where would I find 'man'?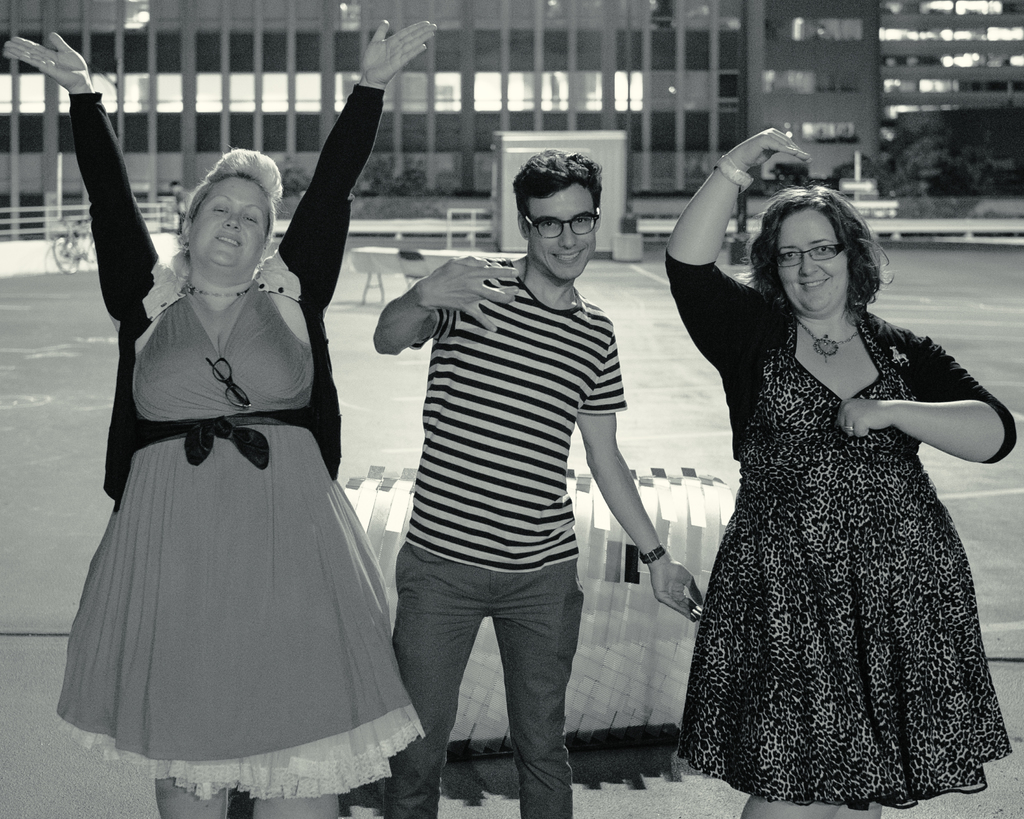
At 358/134/671/818.
